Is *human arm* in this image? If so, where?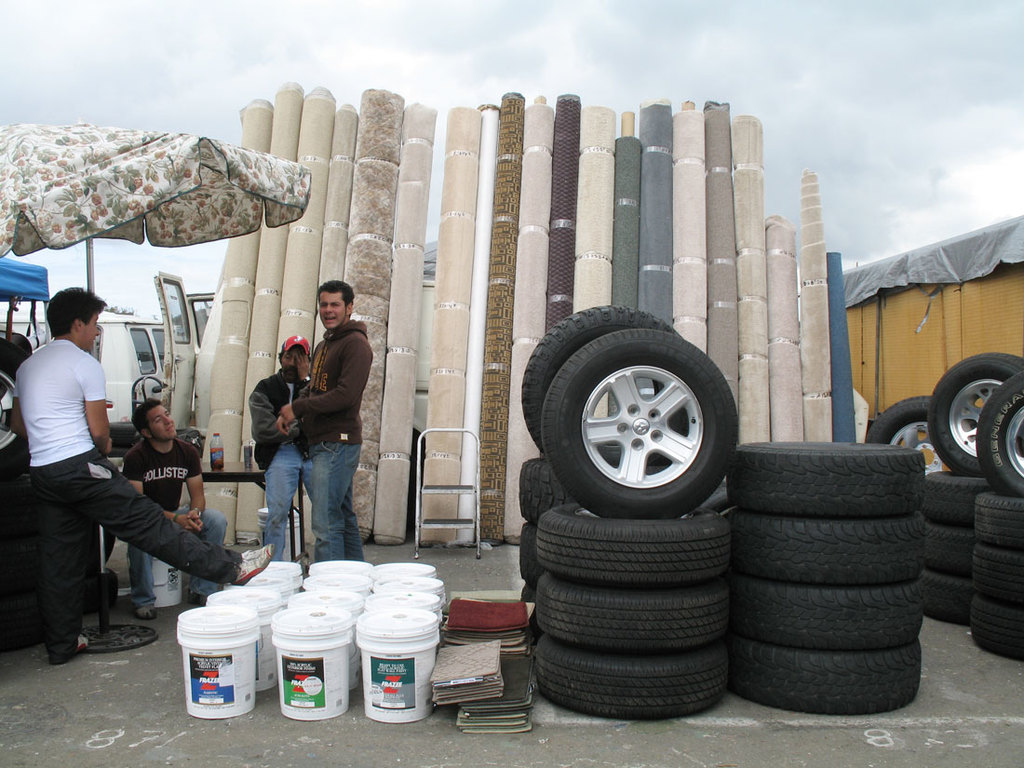
Yes, at l=119, t=451, r=198, b=527.
